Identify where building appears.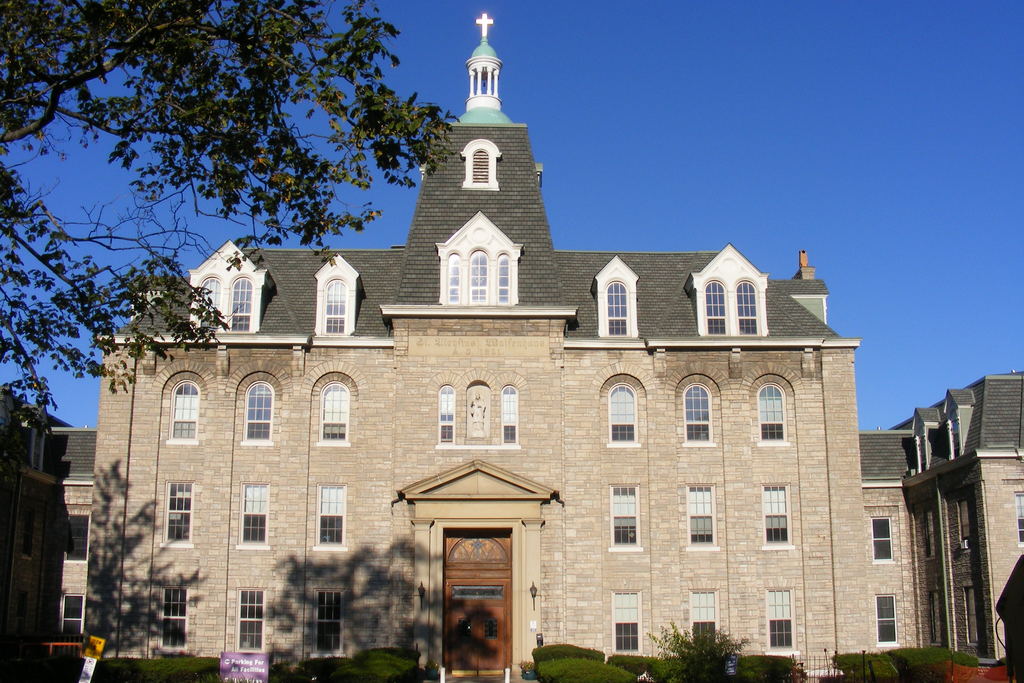
Appears at x1=0, y1=2, x2=1023, y2=682.
